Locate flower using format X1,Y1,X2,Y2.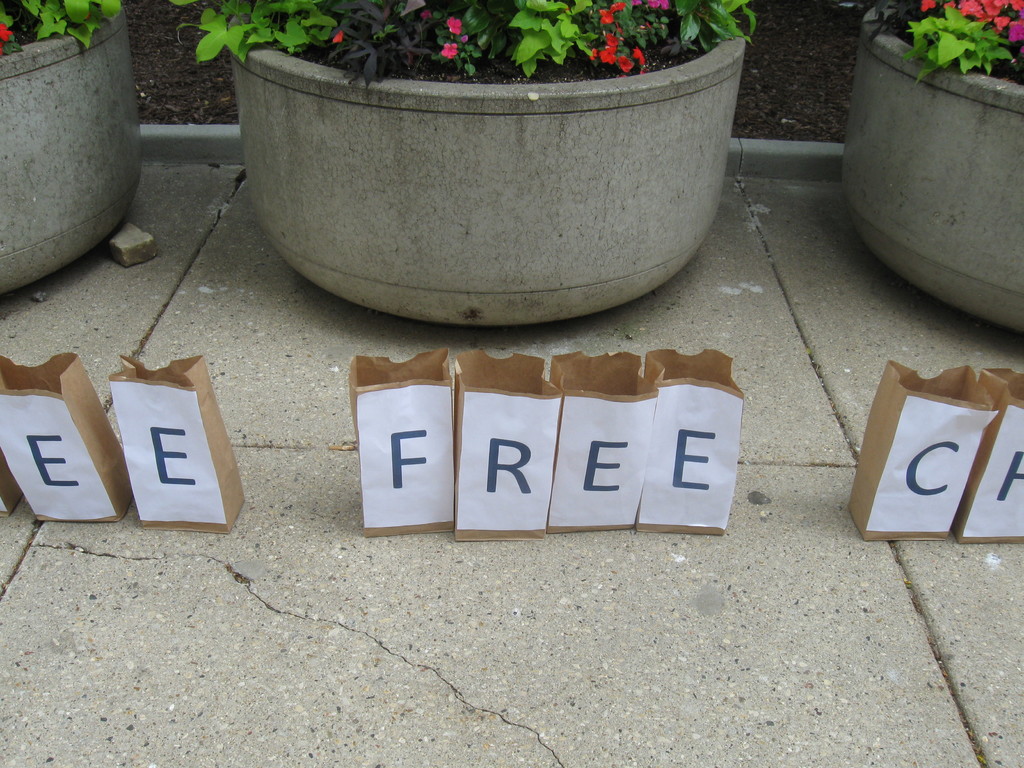
332,30,345,45.
